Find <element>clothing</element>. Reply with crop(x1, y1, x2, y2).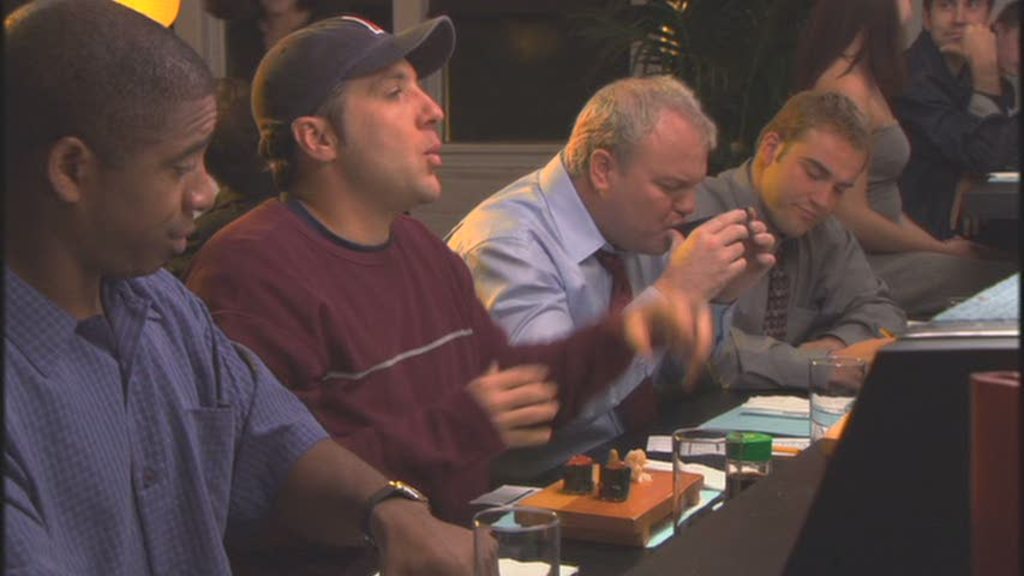
crop(453, 152, 712, 484).
